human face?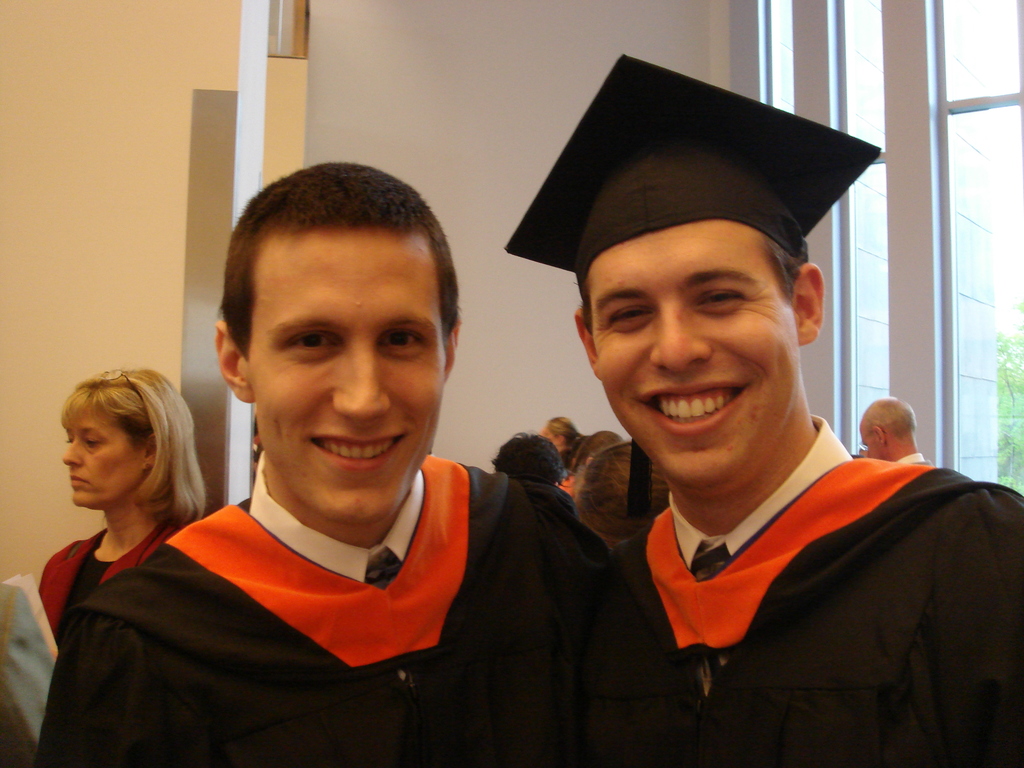
rect(58, 412, 147, 515)
